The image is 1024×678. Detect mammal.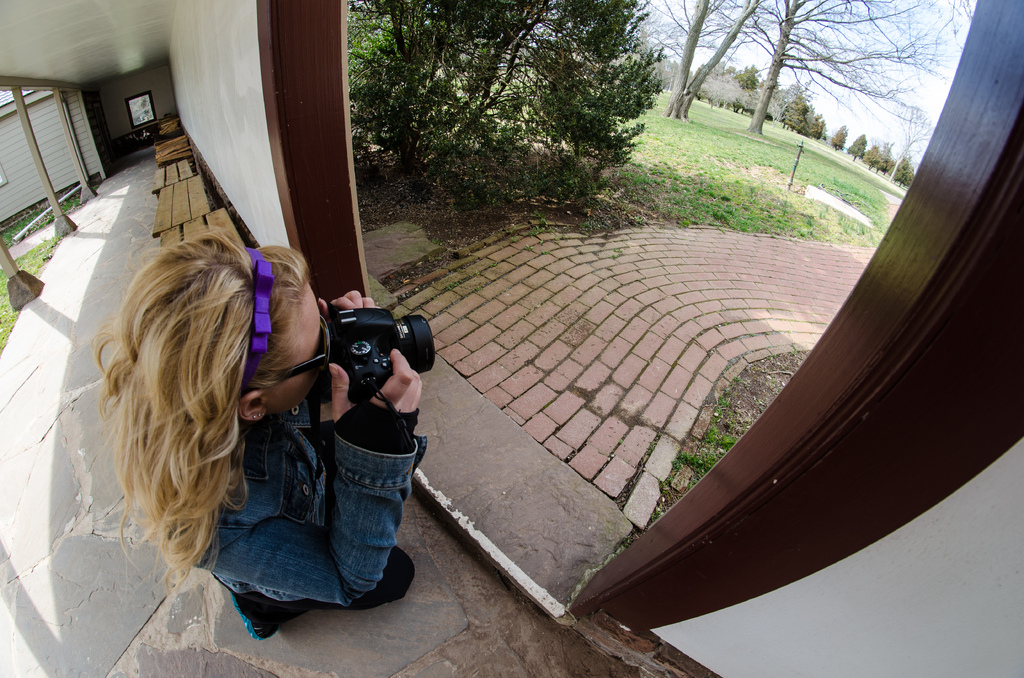
Detection: pyautogui.locateOnScreen(93, 216, 401, 626).
